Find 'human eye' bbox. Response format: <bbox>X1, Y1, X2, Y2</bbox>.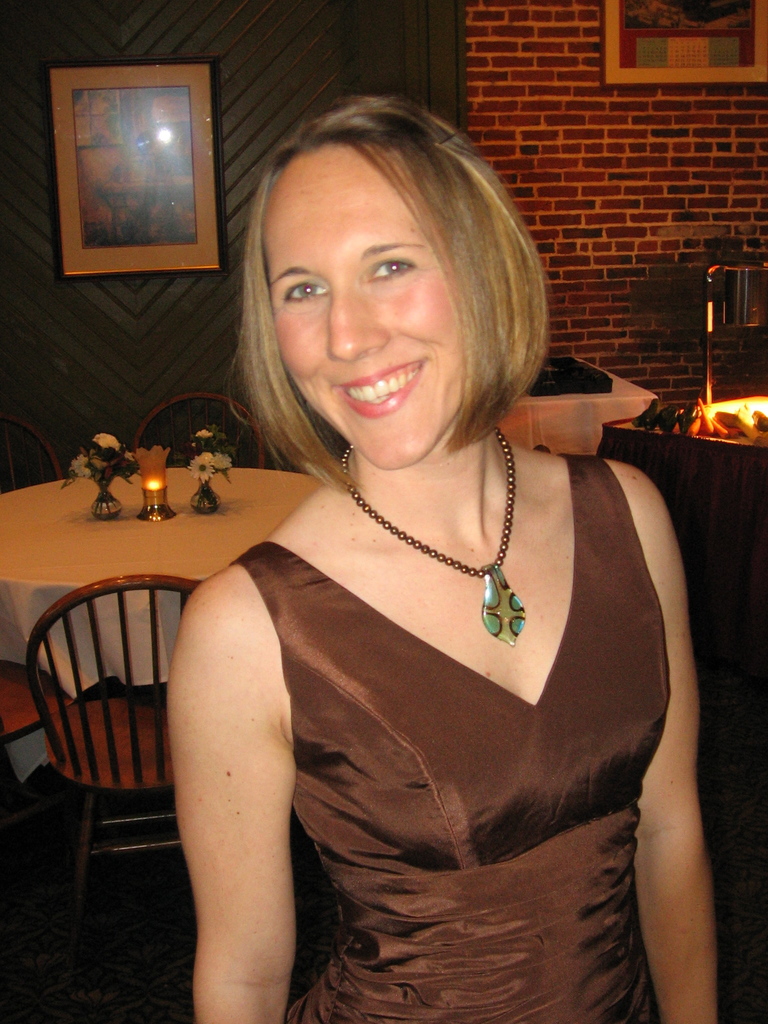
<bbox>364, 256, 415, 278</bbox>.
